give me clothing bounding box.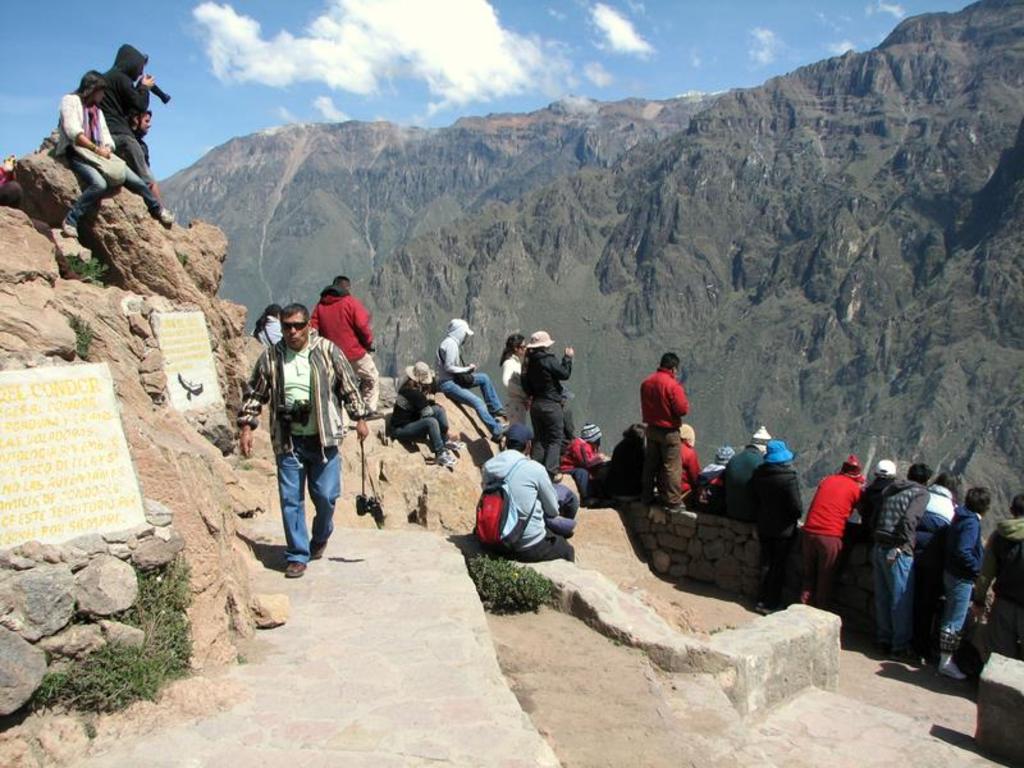
{"x1": 750, "y1": 452, "x2": 797, "y2": 623}.
